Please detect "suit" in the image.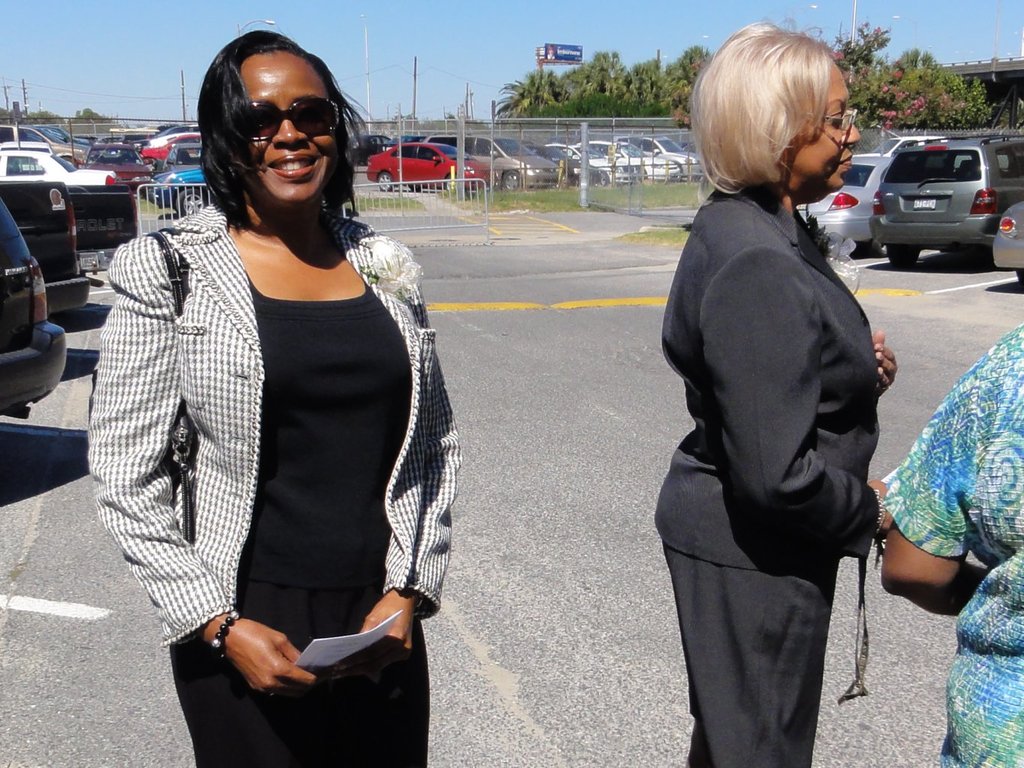
left=89, top=199, right=461, bottom=646.
